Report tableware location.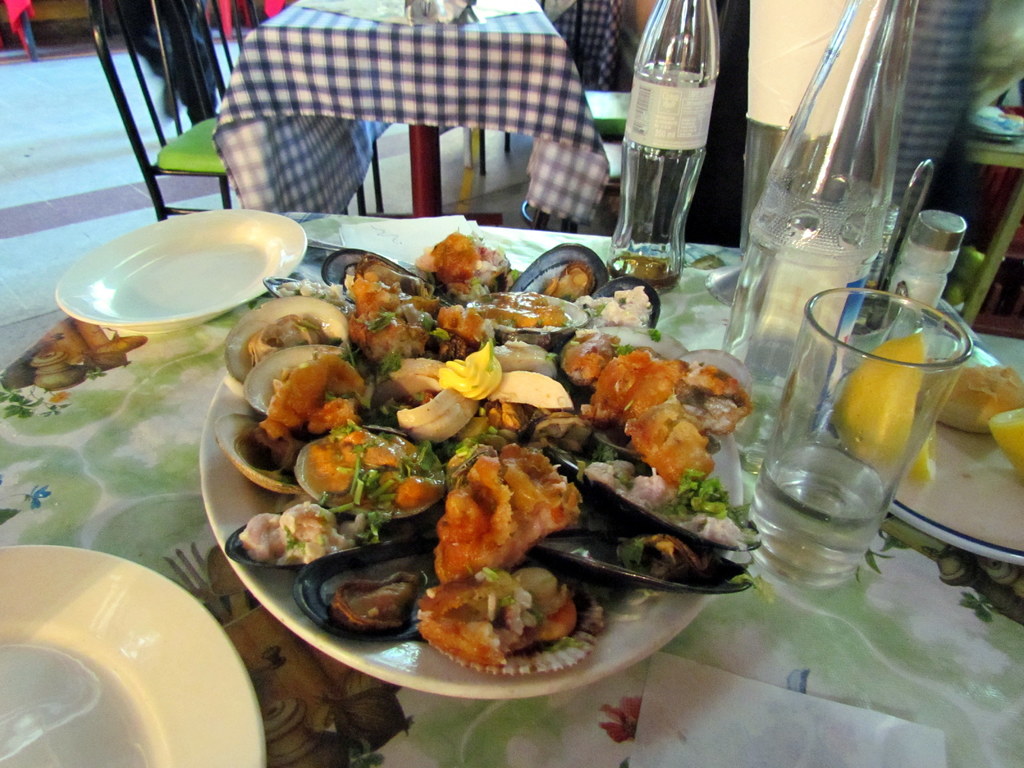
Report: [890, 212, 966, 320].
